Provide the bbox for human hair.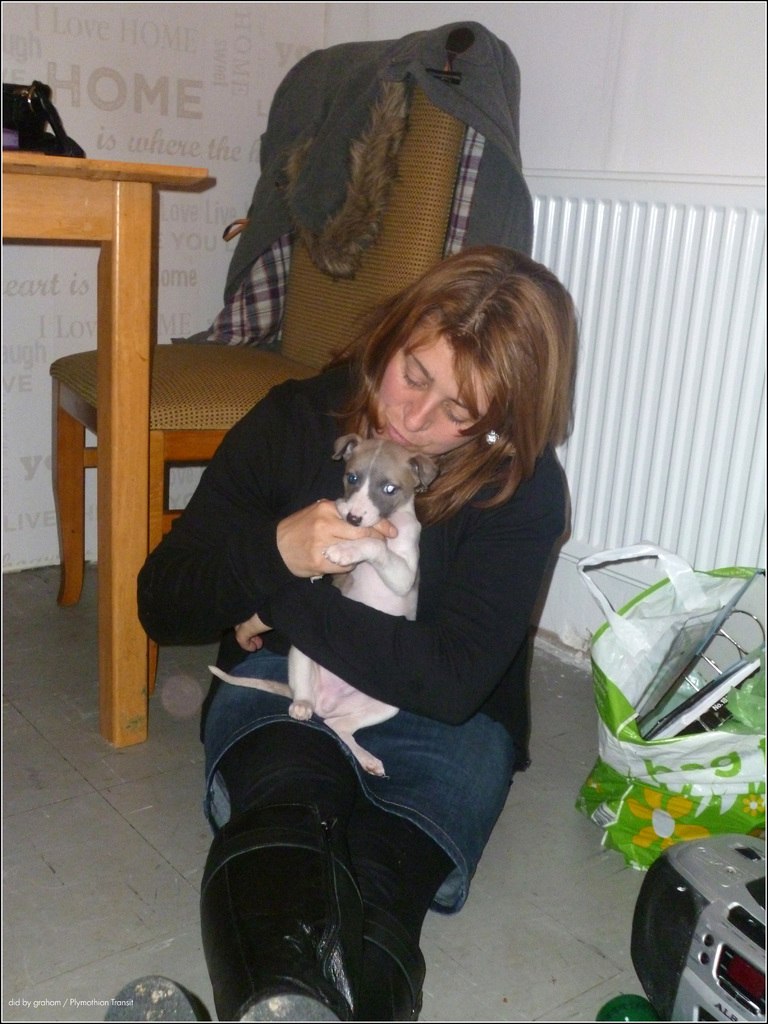
select_region(348, 232, 554, 475).
